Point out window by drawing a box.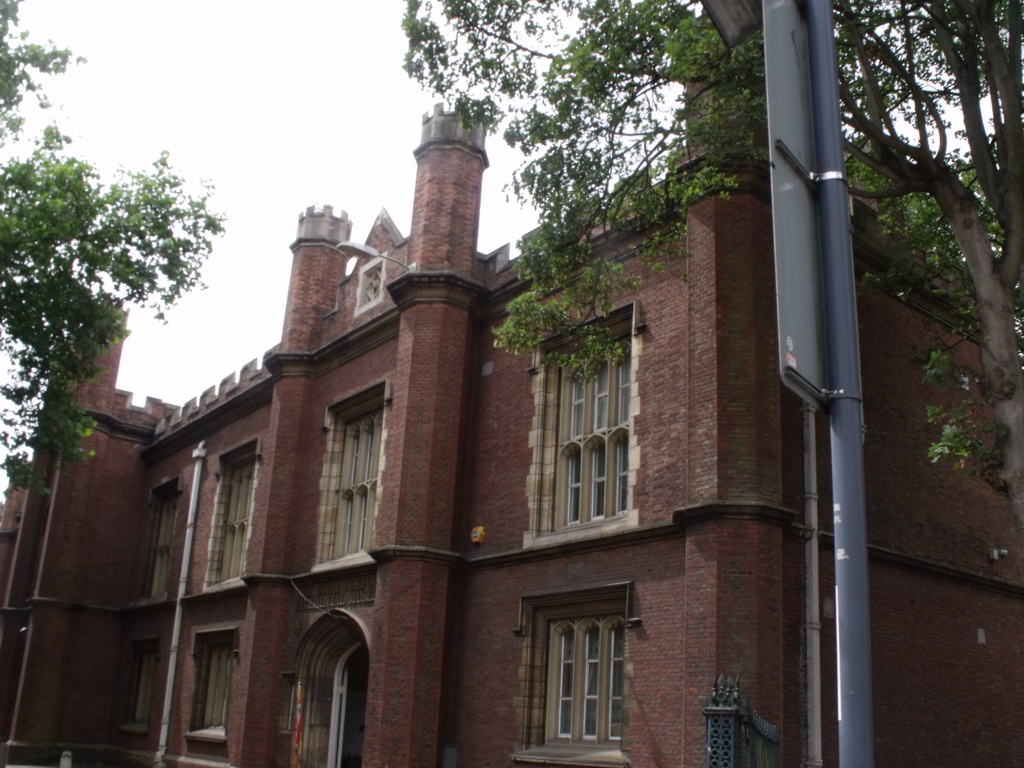
pyautogui.locateOnScreen(513, 573, 630, 739).
